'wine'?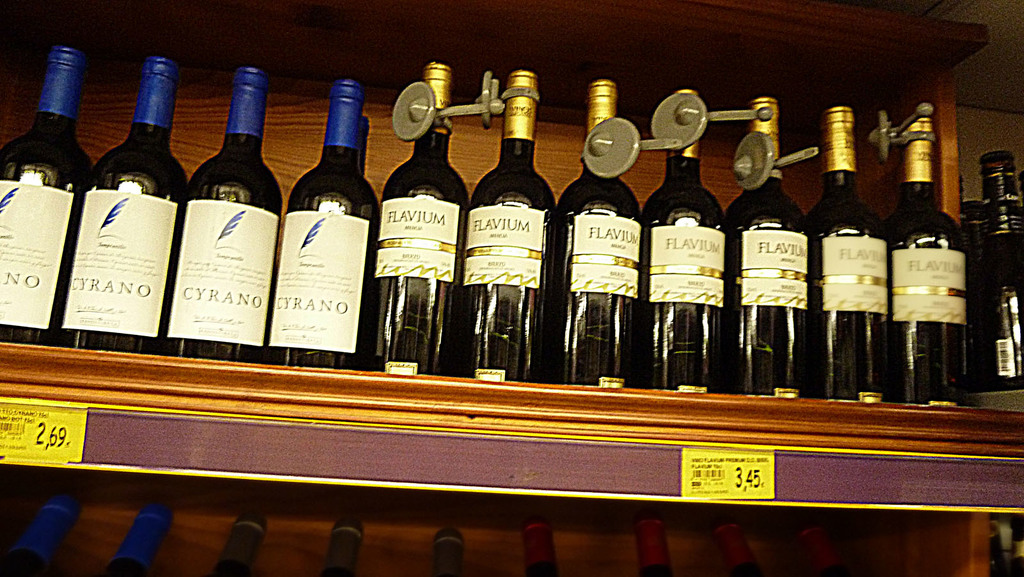
(316, 521, 366, 576)
